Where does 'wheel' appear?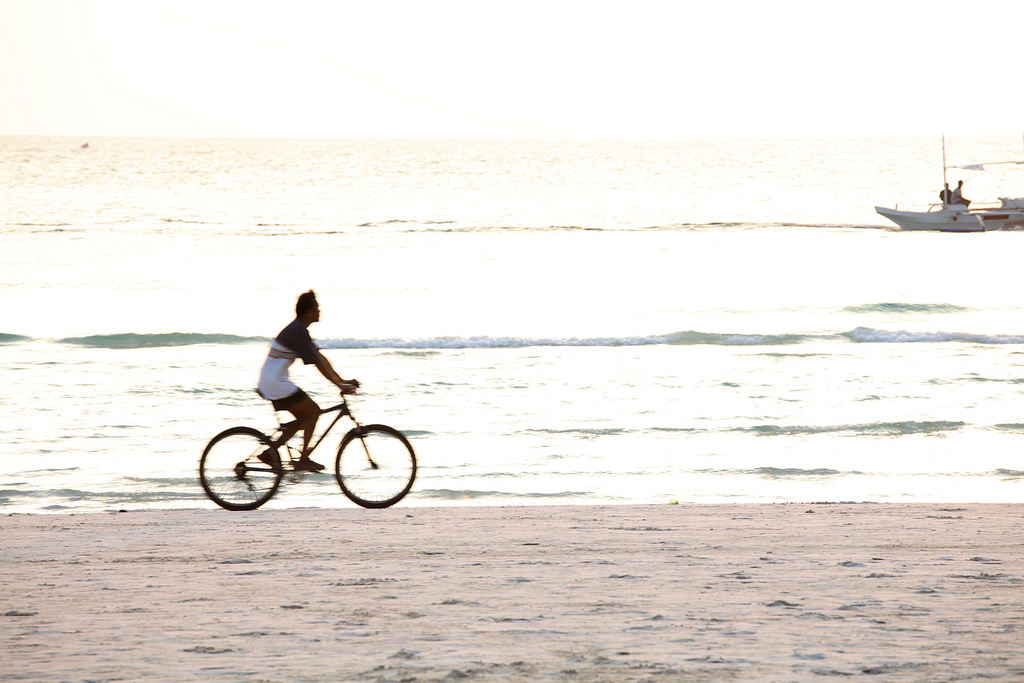
Appears at (x1=334, y1=425, x2=419, y2=509).
